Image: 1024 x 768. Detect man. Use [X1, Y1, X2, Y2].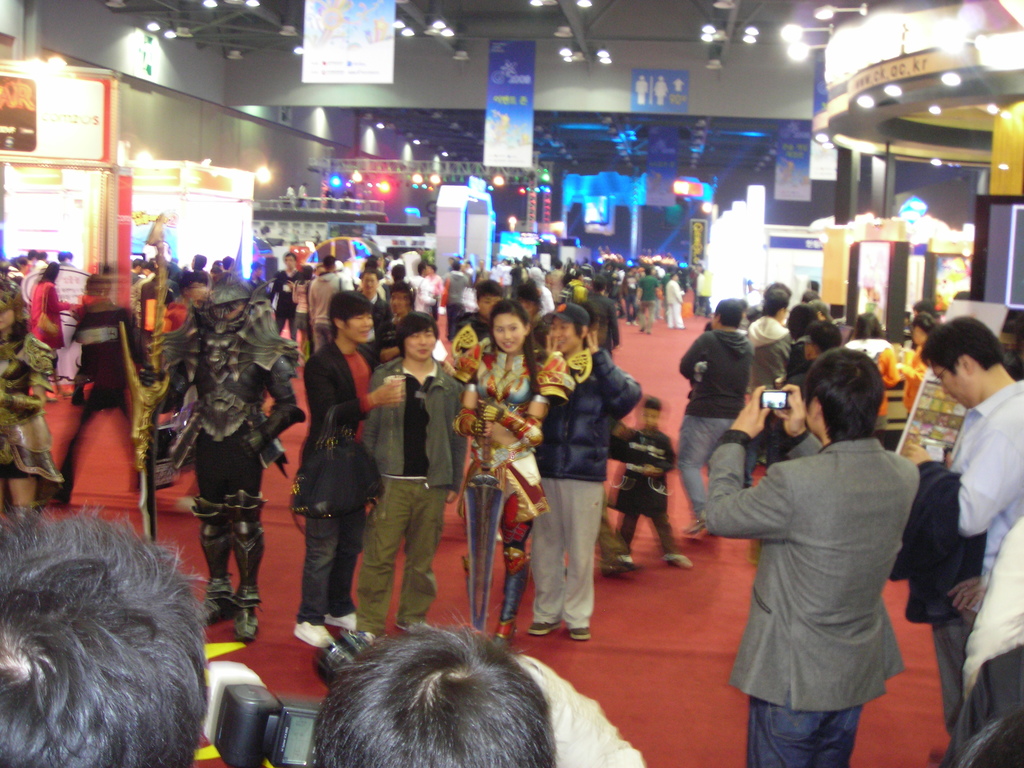
[439, 259, 469, 346].
